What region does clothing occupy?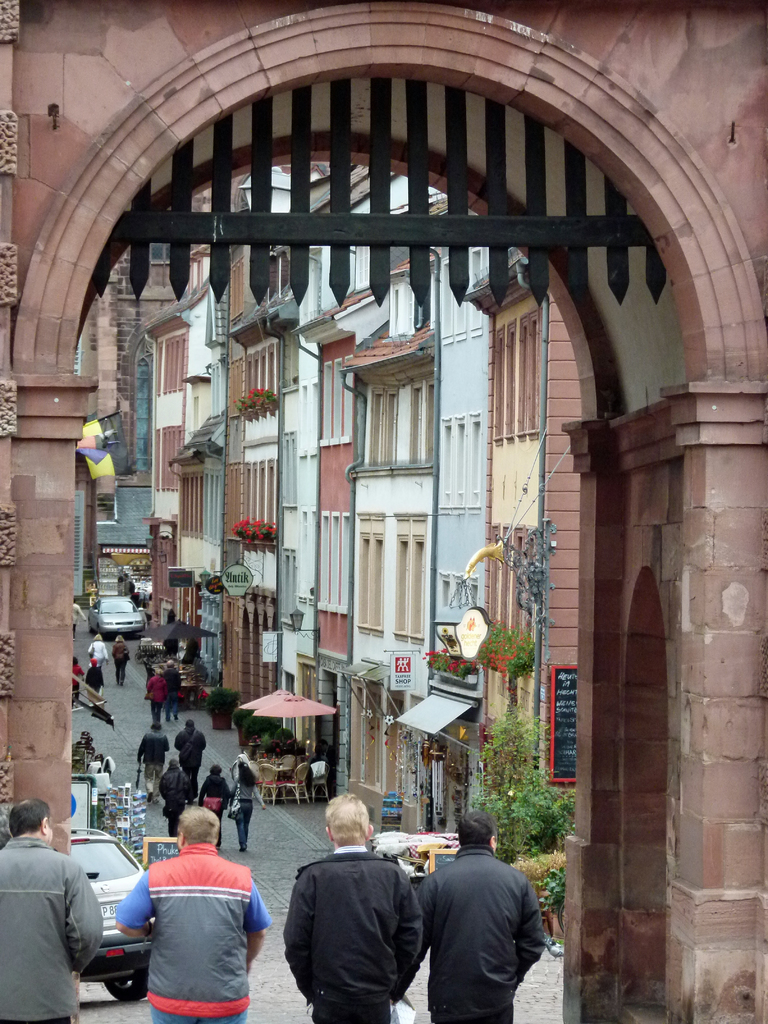
x1=142 y1=672 x2=168 y2=723.
